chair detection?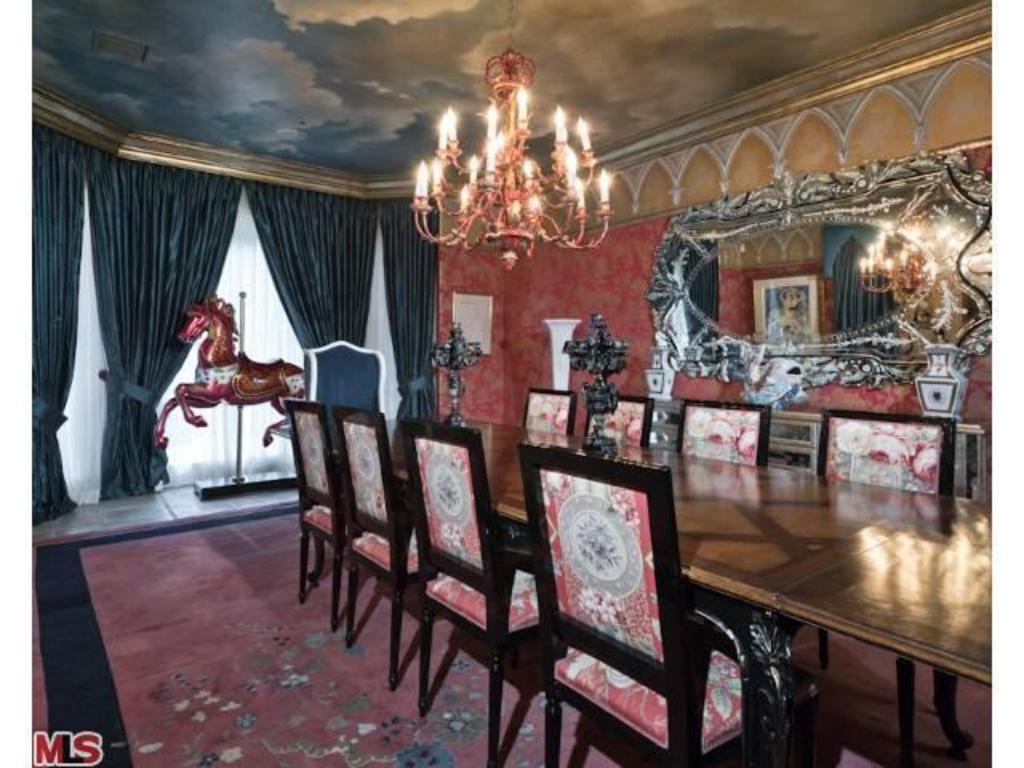
l=405, t=419, r=557, b=766
